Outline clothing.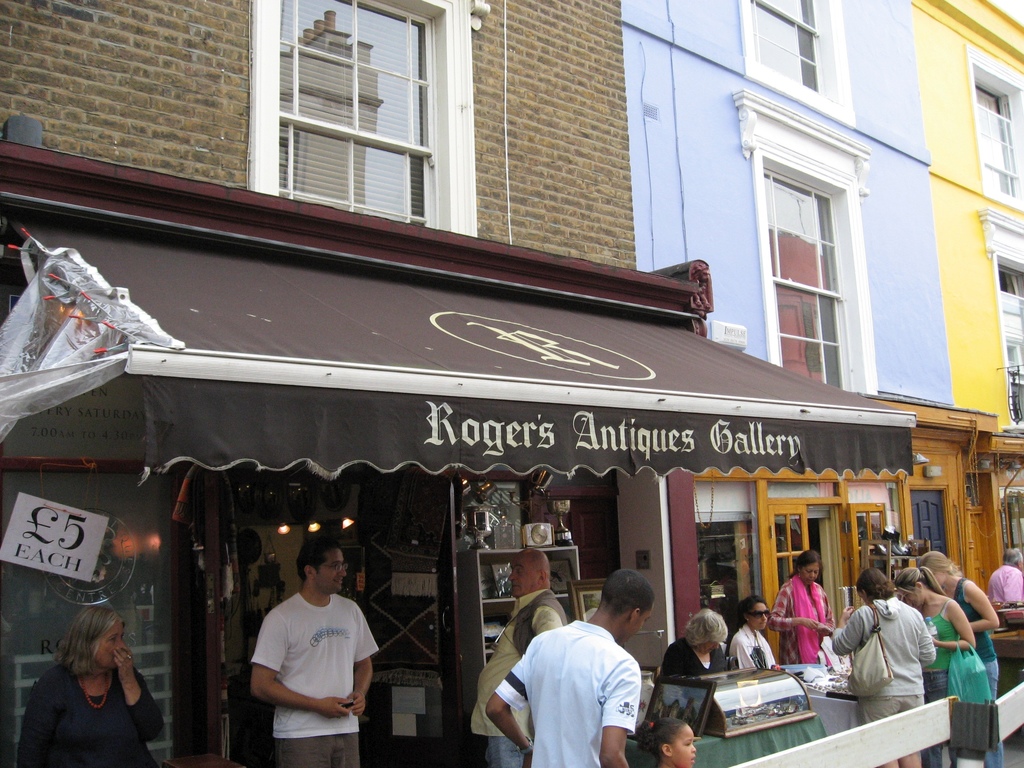
Outline: <box>659,636,728,689</box>.
